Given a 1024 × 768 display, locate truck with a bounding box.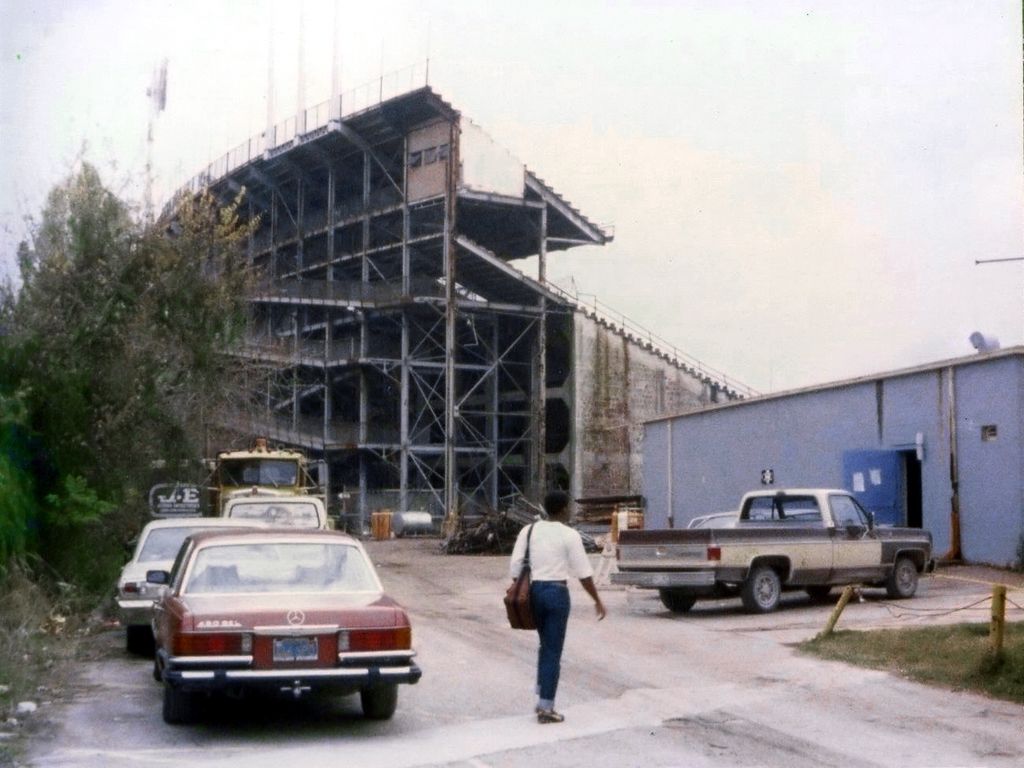
Located: [left=610, top=489, right=930, bottom=632].
